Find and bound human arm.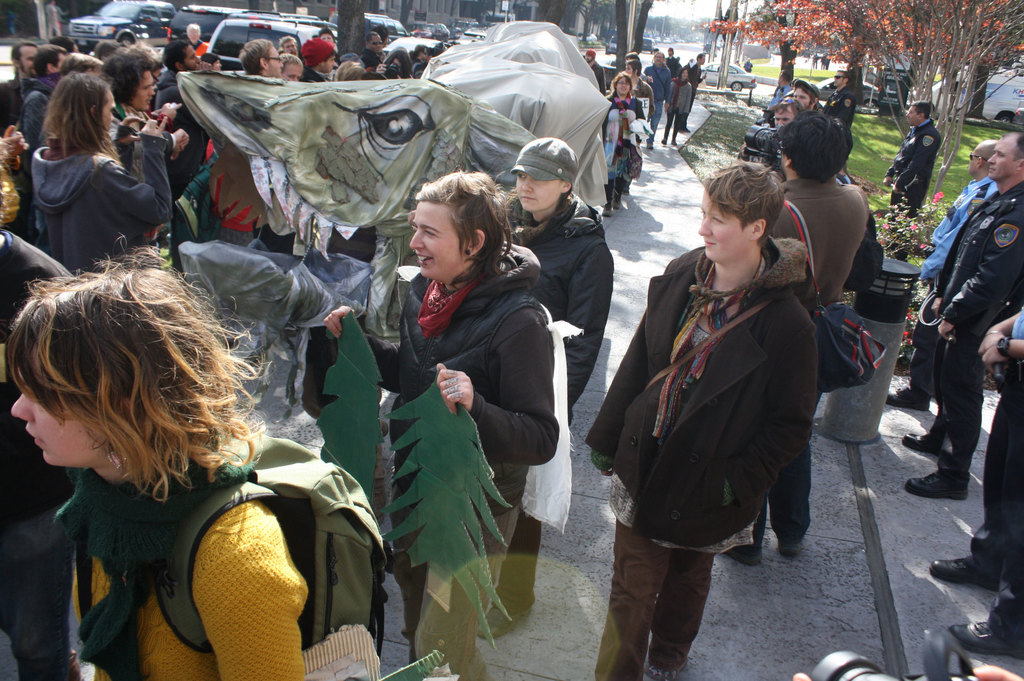
Bound: bbox=(437, 325, 557, 472).
